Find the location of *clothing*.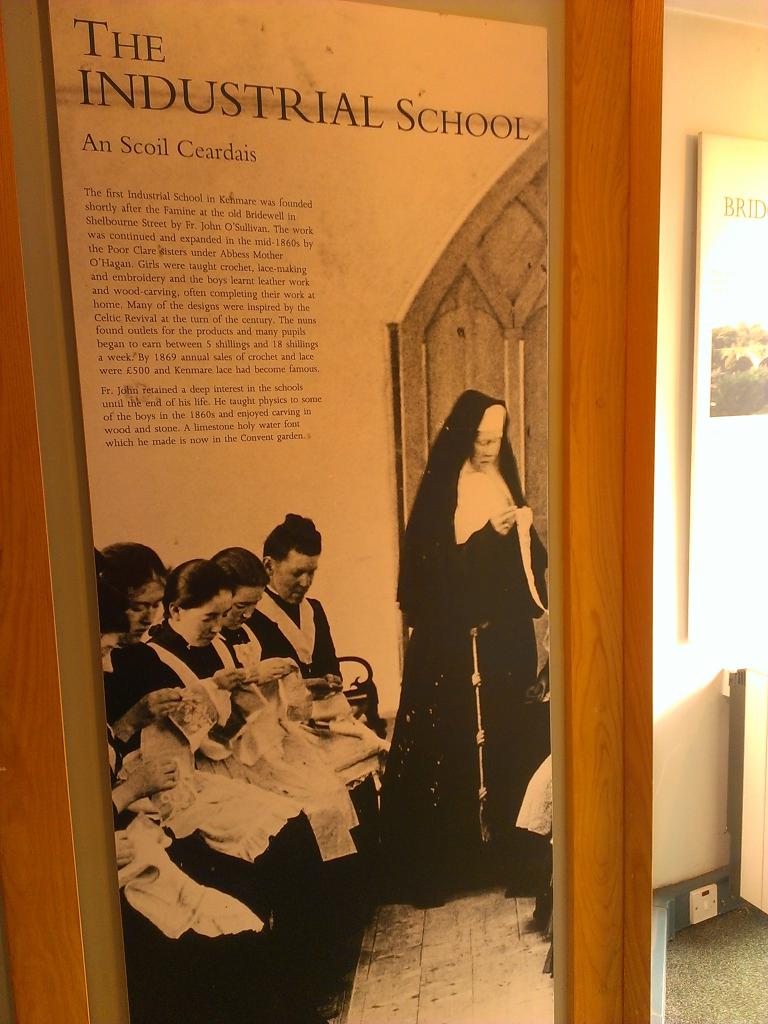
Location: (383, 355, 552, 885).
